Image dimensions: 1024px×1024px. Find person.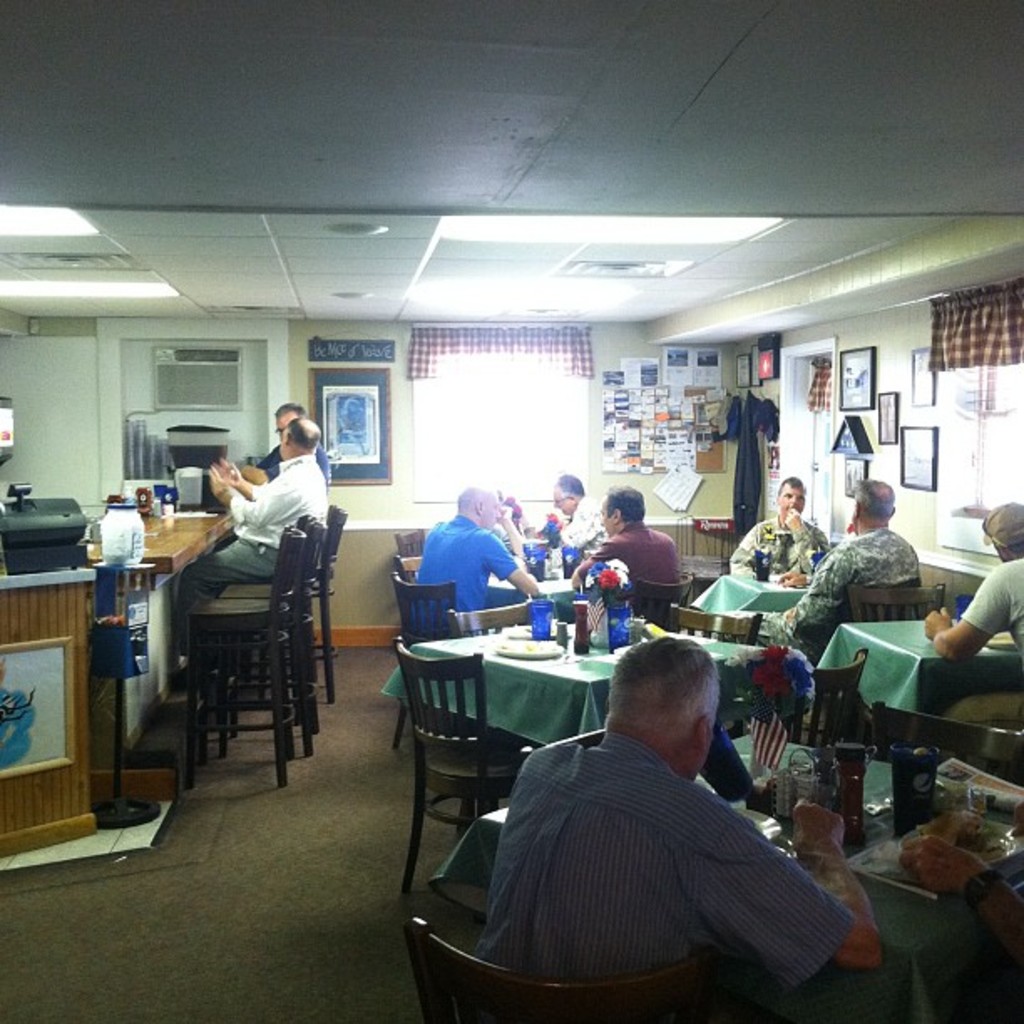
<box>569,490,674,592</box>.
